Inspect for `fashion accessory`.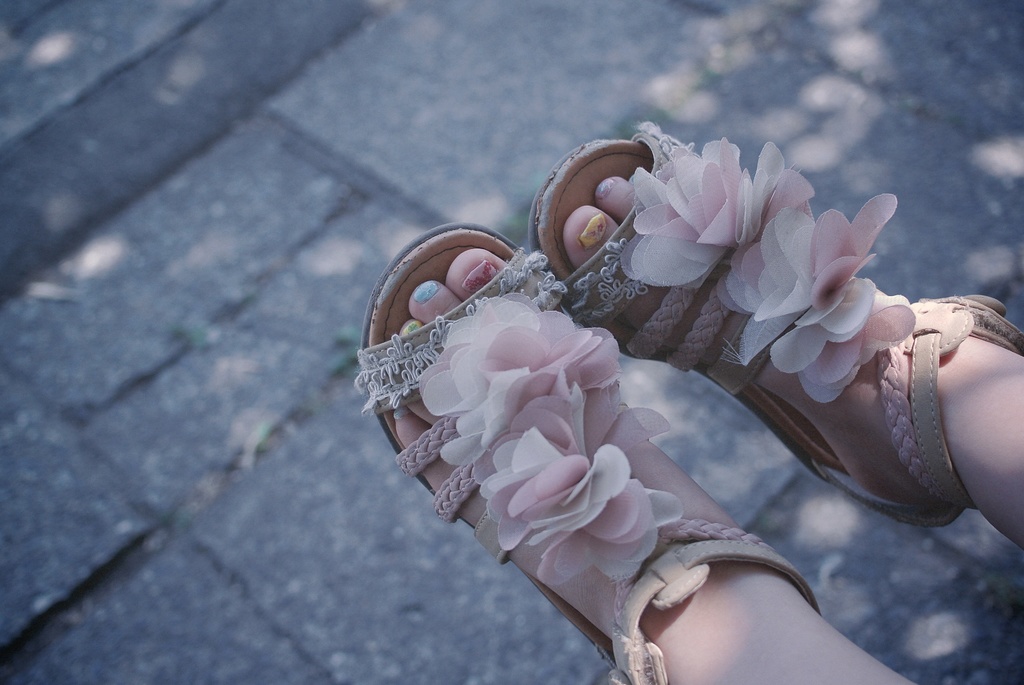
Inspection: [359,224,820,684].
